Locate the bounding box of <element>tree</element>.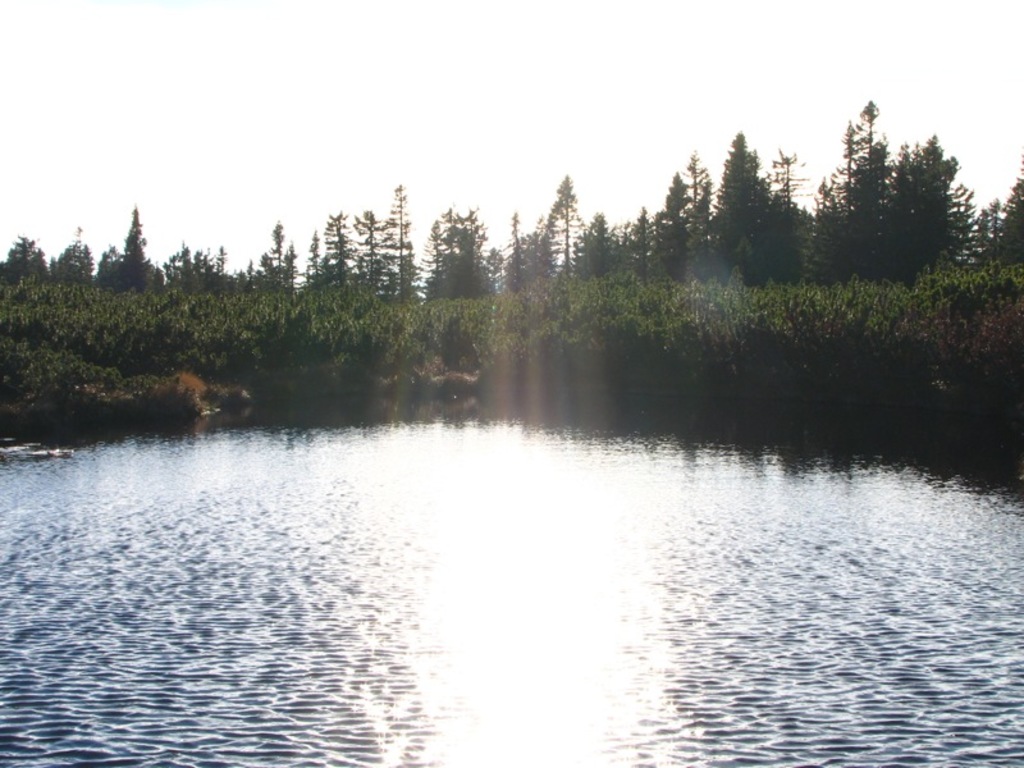
Bounding box: select_region(645, 160, 705, 293).
